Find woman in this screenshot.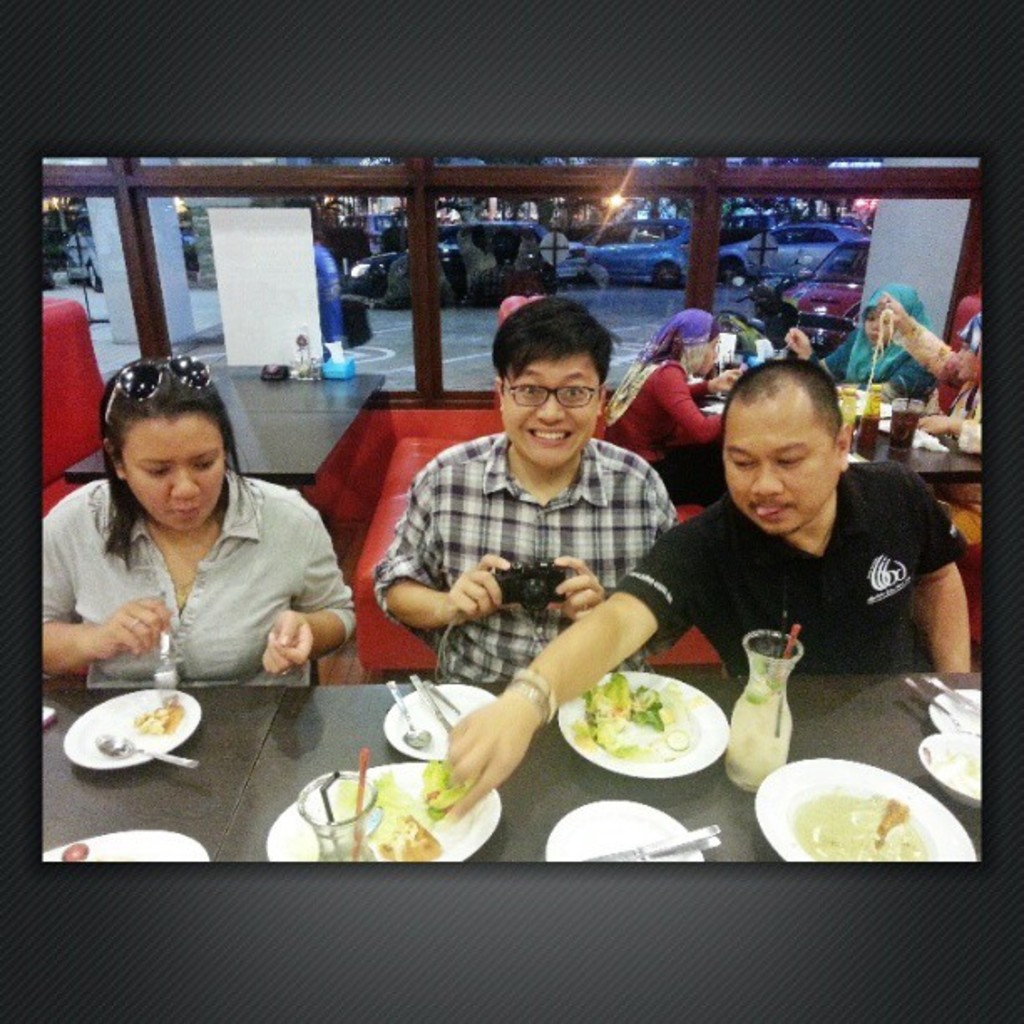
The bounding box for woman is [785,283,937,400].
